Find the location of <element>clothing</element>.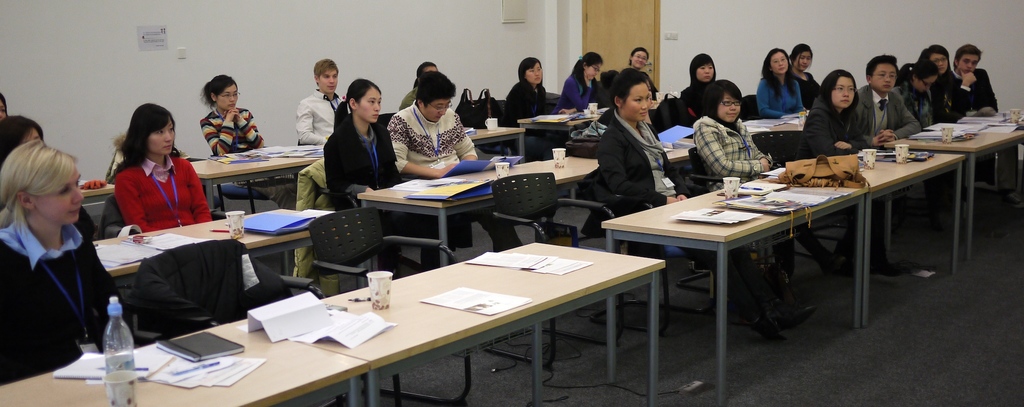
Location: <box>792,68,819,112</box>.
